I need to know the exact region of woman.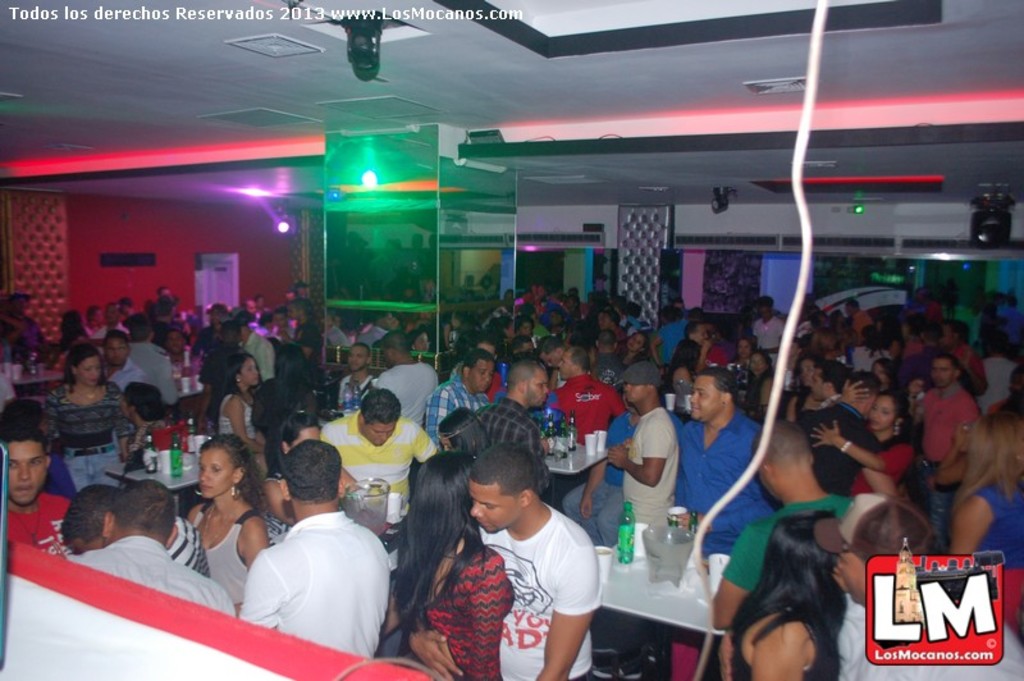
Region: (730,337,755,405).
